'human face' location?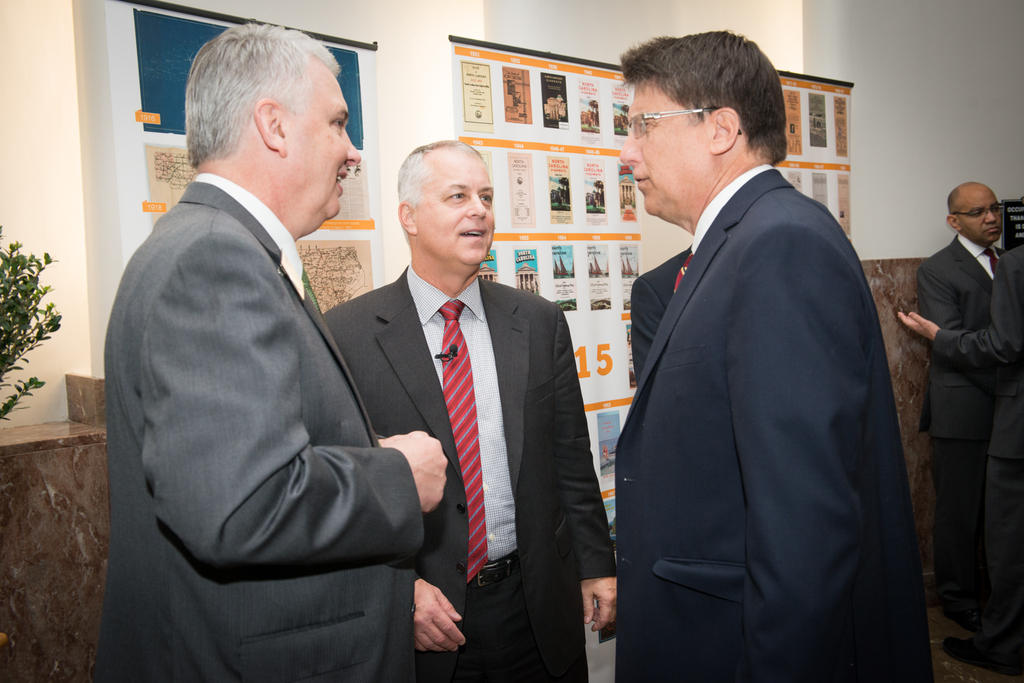
bbox(414, 150, 495, 271)
